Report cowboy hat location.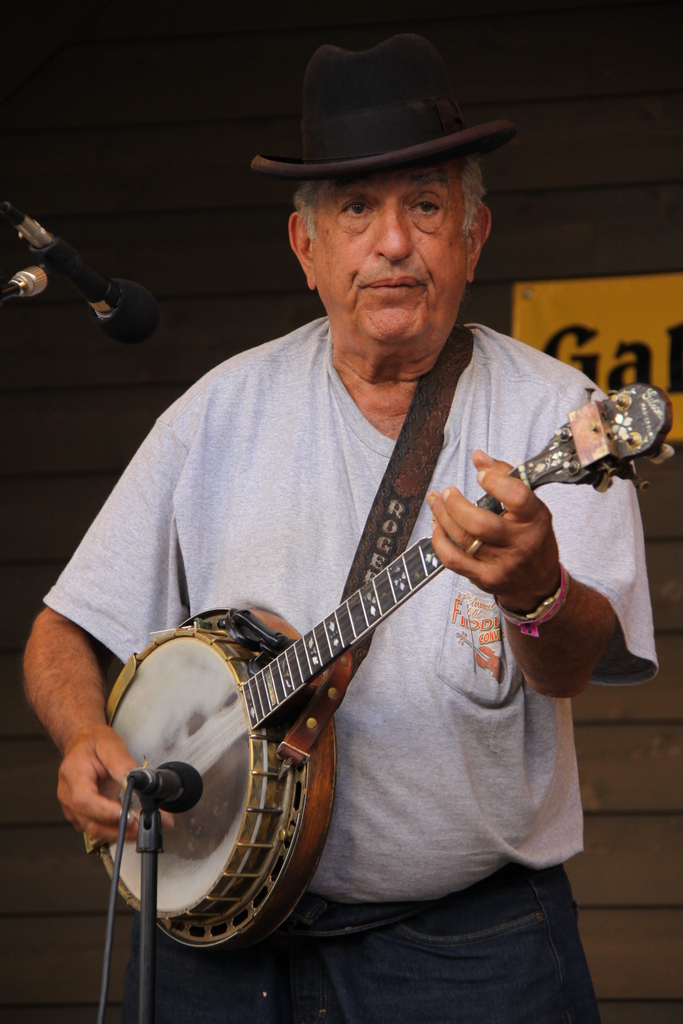
Report: (249, 33, 531, 182).
